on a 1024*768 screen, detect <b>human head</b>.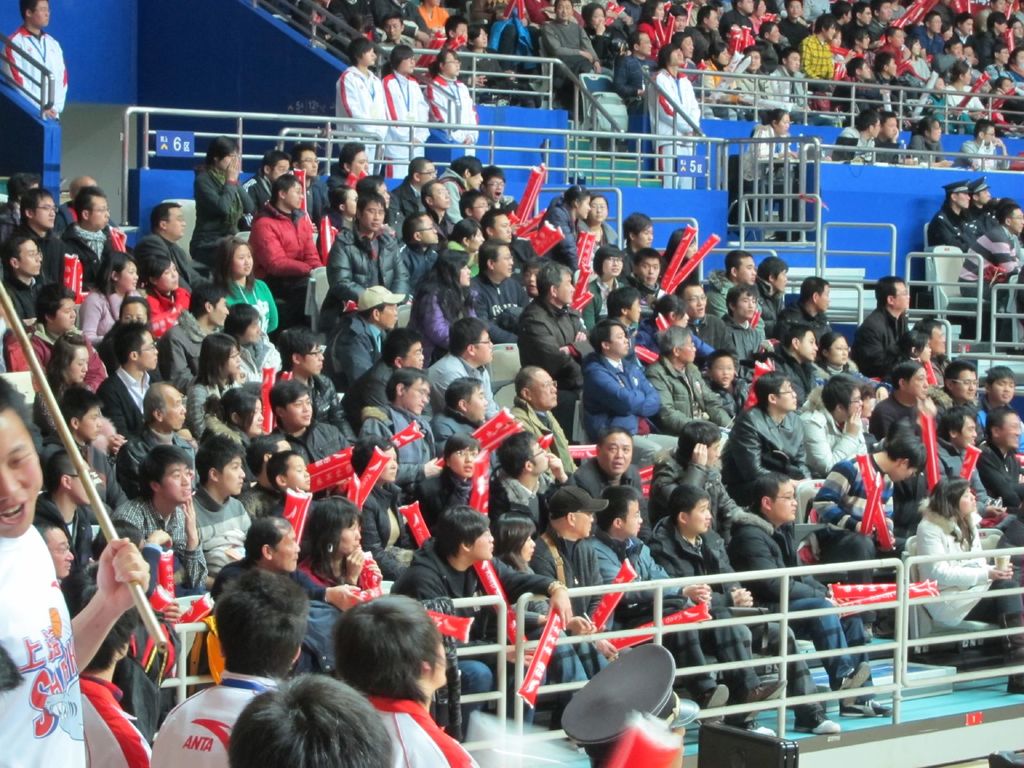
{"left": 587, "top": 197, "right": 609, "bottom": 224}.
